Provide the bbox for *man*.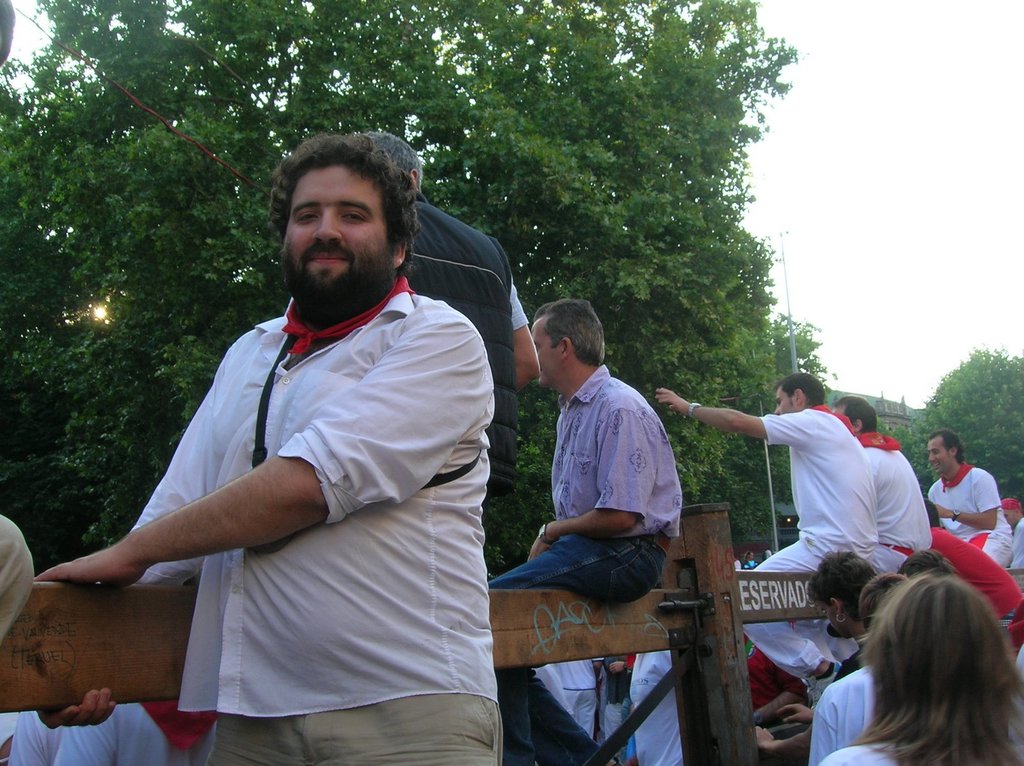
(x1=998, y1=497, x2=1023, y2=564).
